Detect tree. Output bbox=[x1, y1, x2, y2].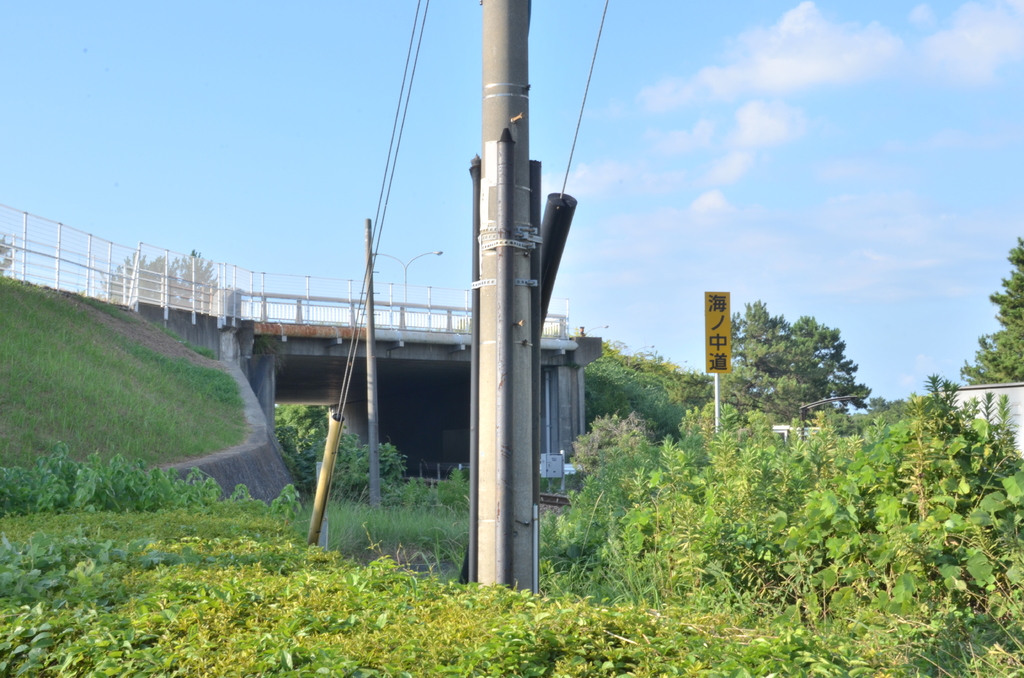
bbox=[961, 230, 1023, 380].
